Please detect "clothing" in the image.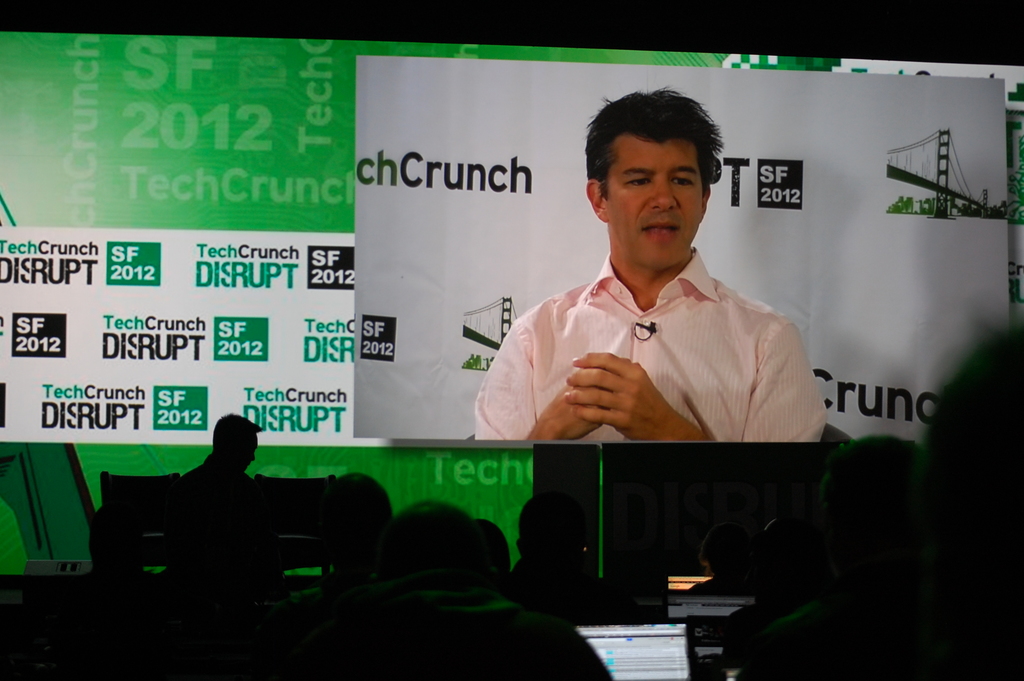
{"x1": 474, "y1": 251, "x2": 825, "y2": 441}.
